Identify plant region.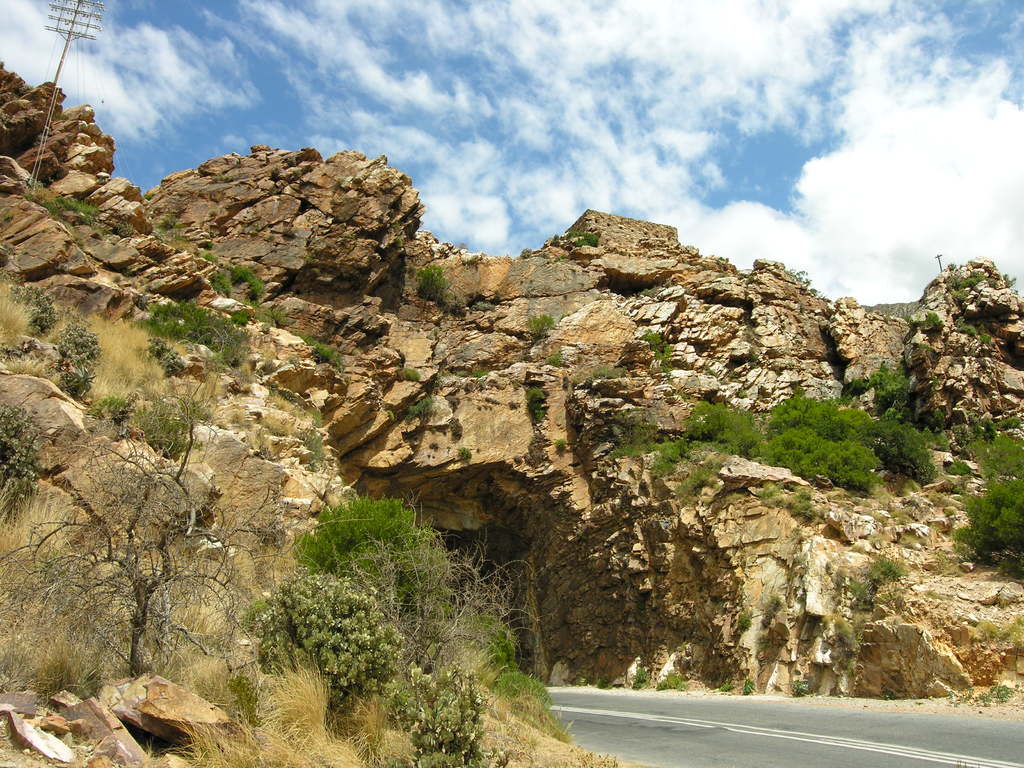
Region: locate(252, 303, 287, 328).
